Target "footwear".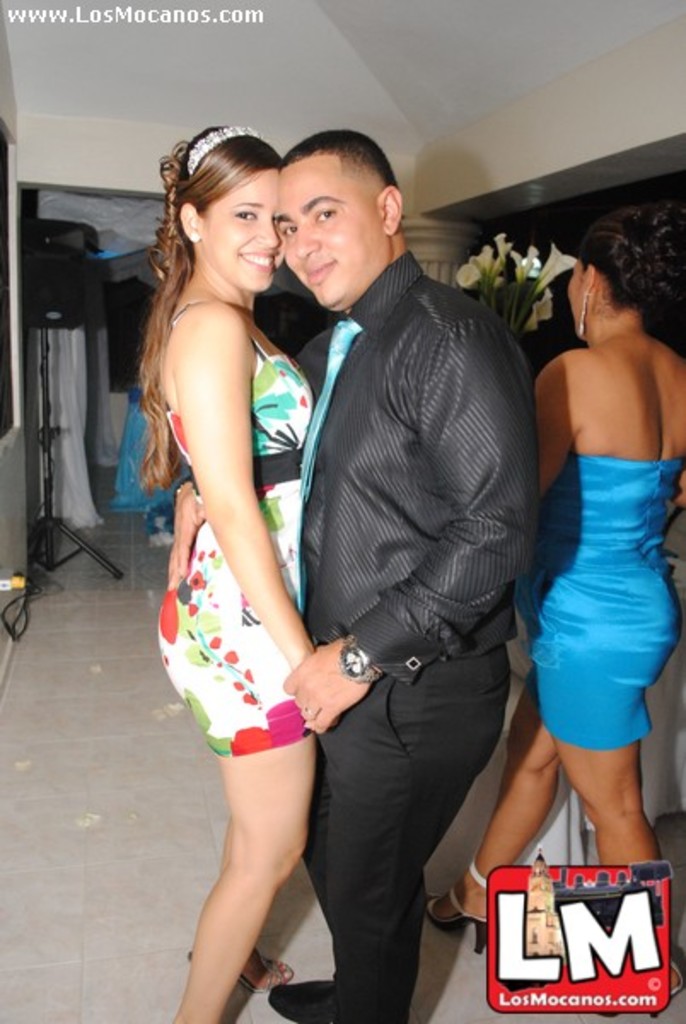
Target region: detection(421, 860, 485, 954).
